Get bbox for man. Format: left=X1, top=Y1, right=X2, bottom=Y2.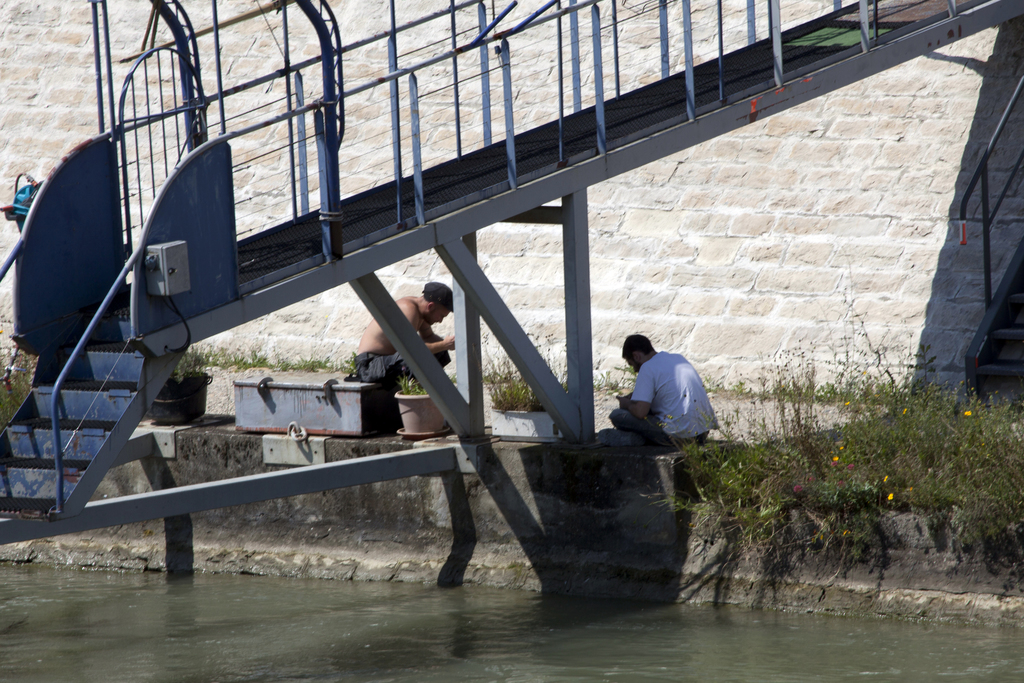
left=354, top=281, right=455, bottom=387.
